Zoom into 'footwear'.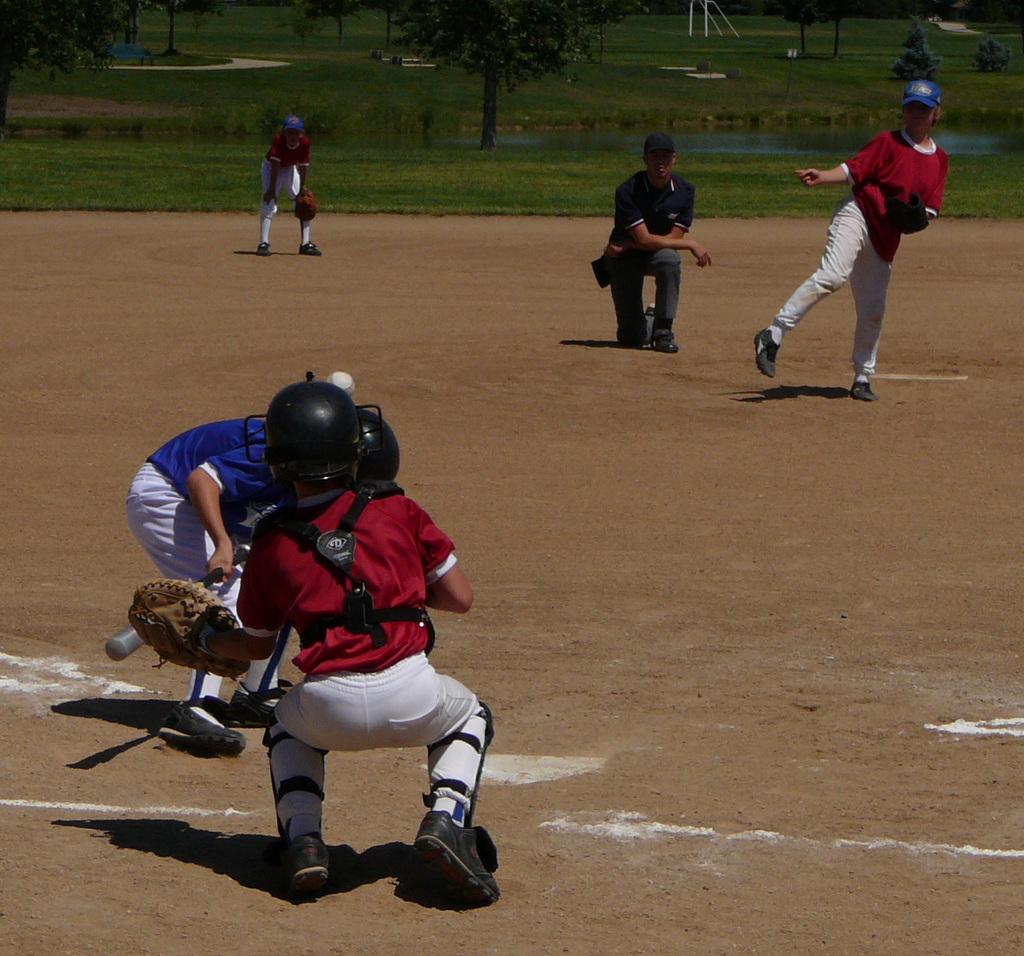
Zoom target: bbox=(850, 380, 879, 404).
